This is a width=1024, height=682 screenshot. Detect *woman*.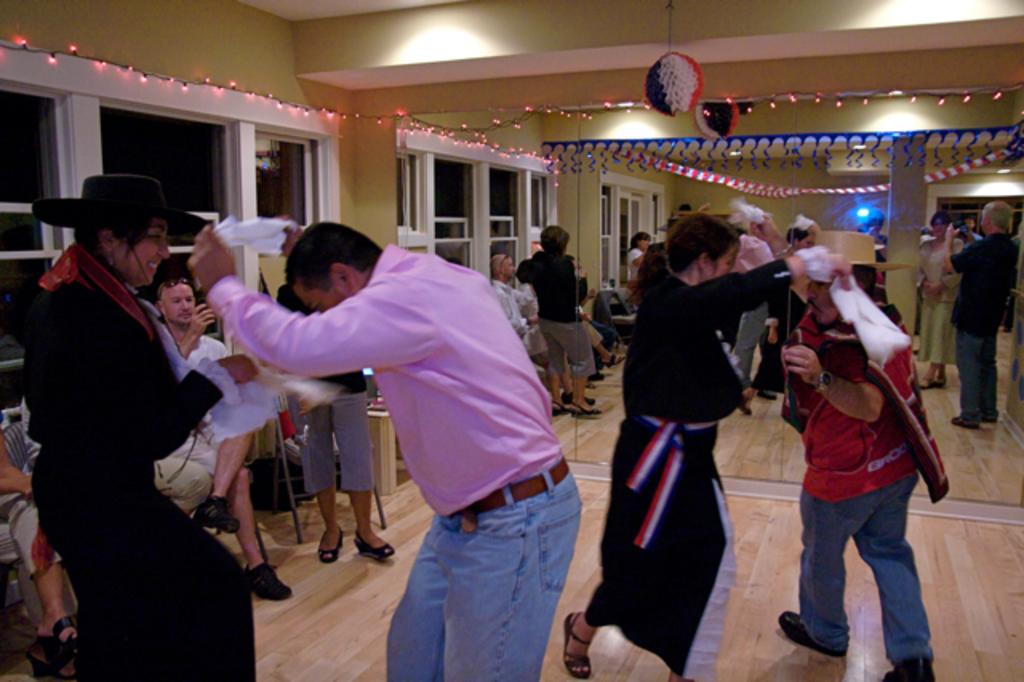
[920,213,963,391].
